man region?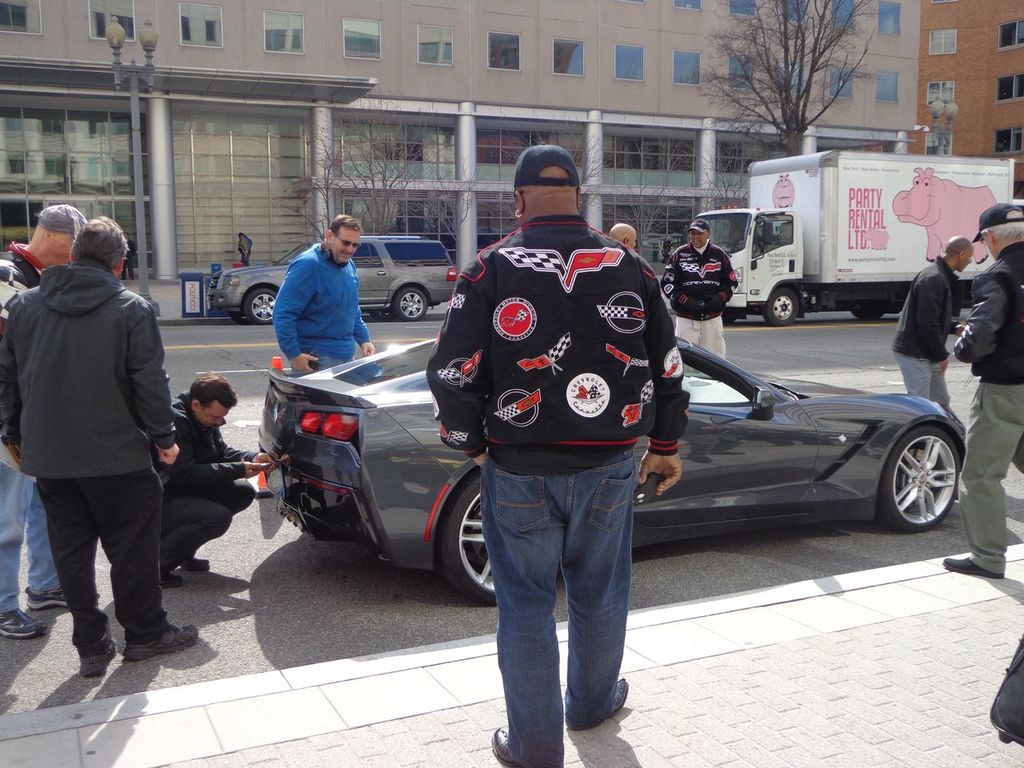
[662,220,740,356]
